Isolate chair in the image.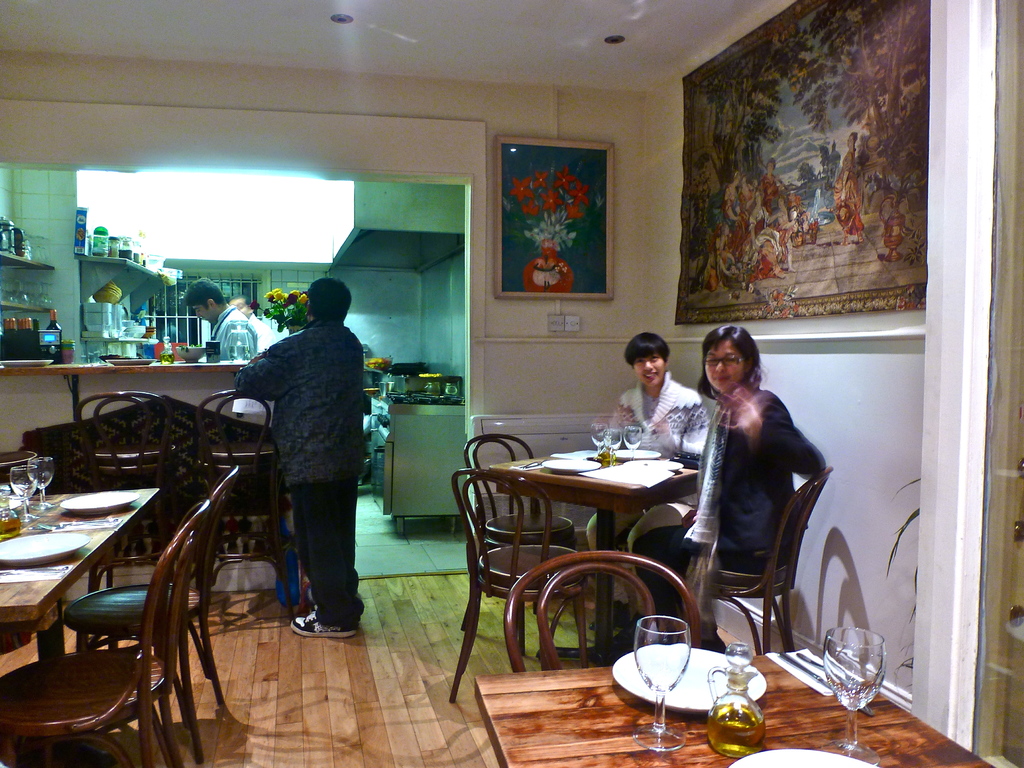
Isolated region: crop(172, 385, 297, 625).
